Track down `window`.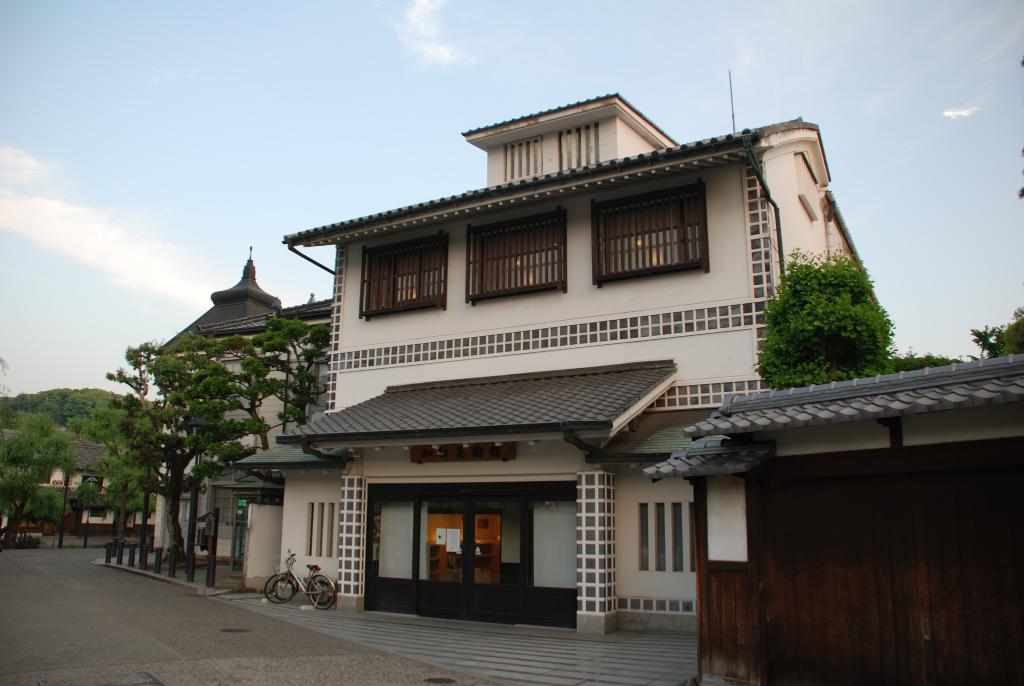
Tracked to 600, 182, 710, 283.
